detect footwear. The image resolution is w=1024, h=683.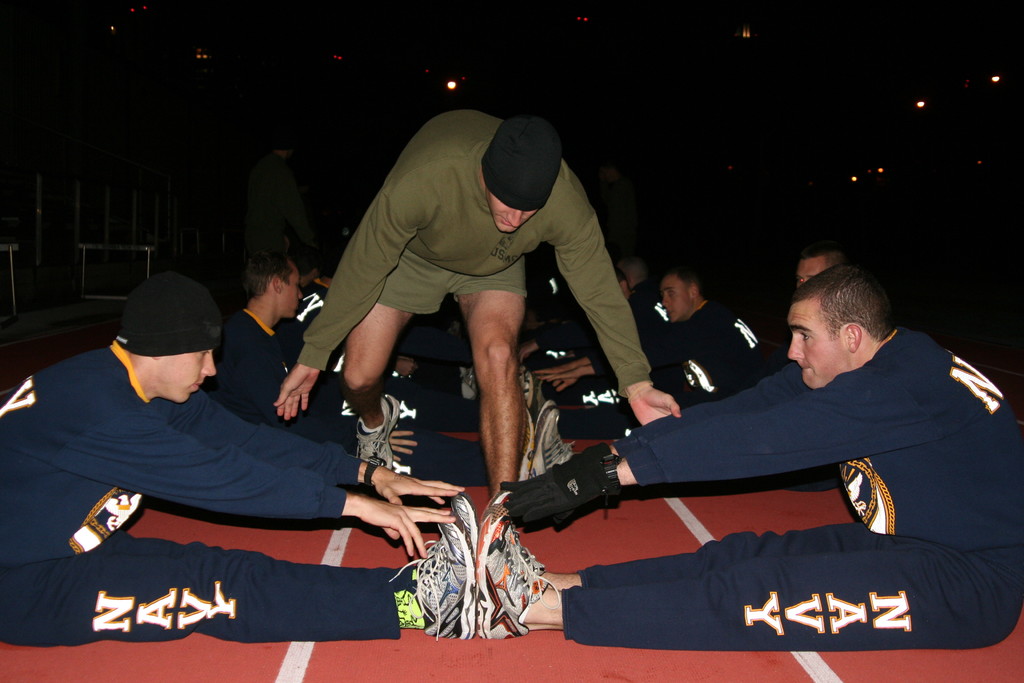
{"left": 486, "top": 490, "right": 532, "bottom": 574}.
